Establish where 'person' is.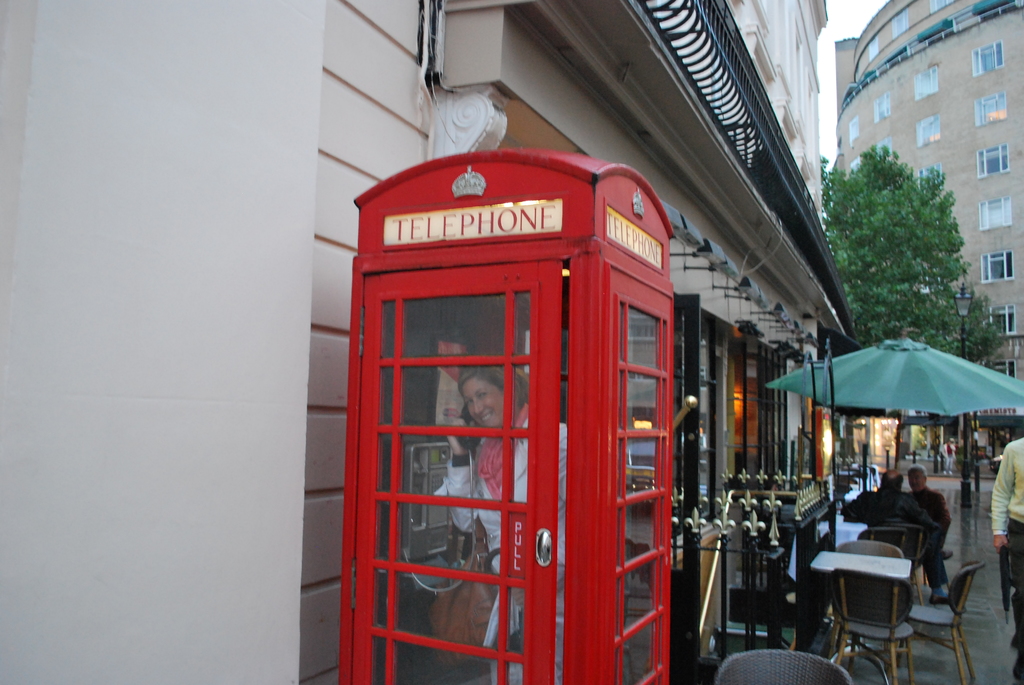
Established at [left=848, top=466, right=944, bottom=553].
